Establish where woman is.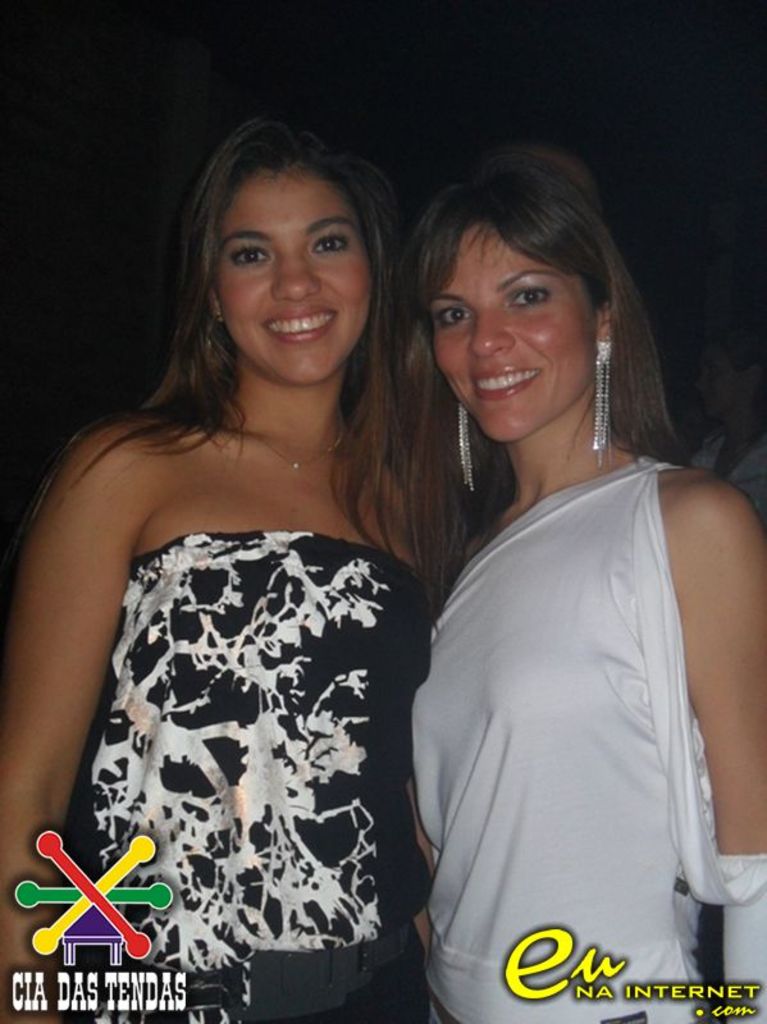
Established at bbox=(0, 55, 484, 1023).
